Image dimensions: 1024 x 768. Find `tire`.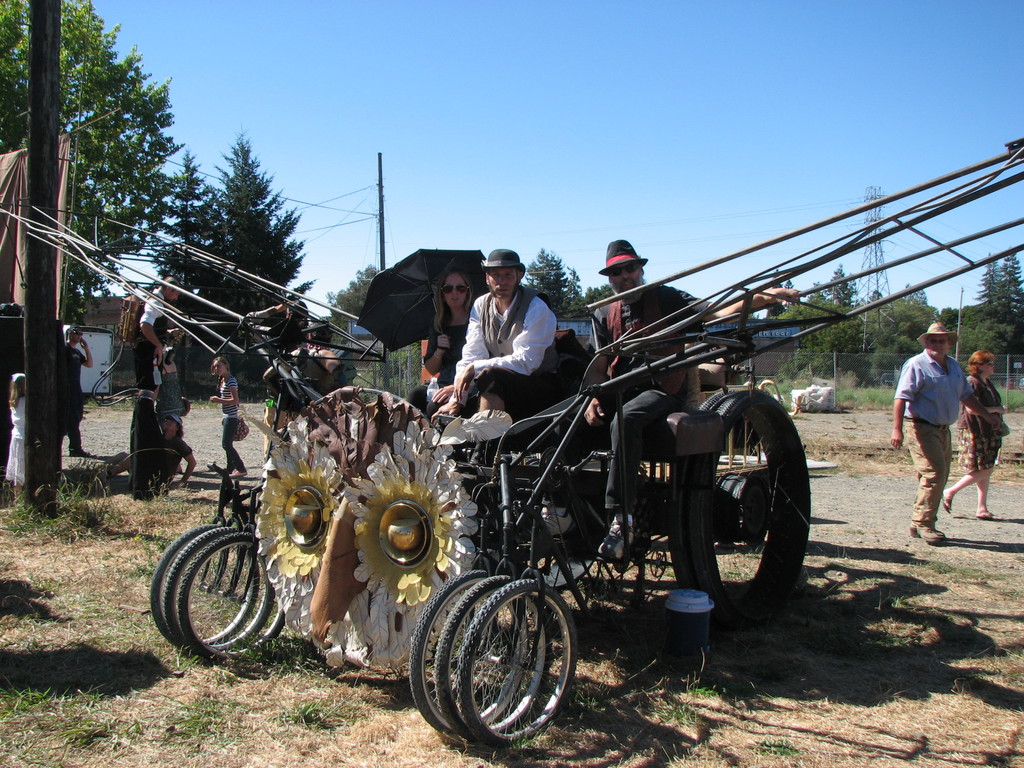
detection(166, 524, 279, 657).
